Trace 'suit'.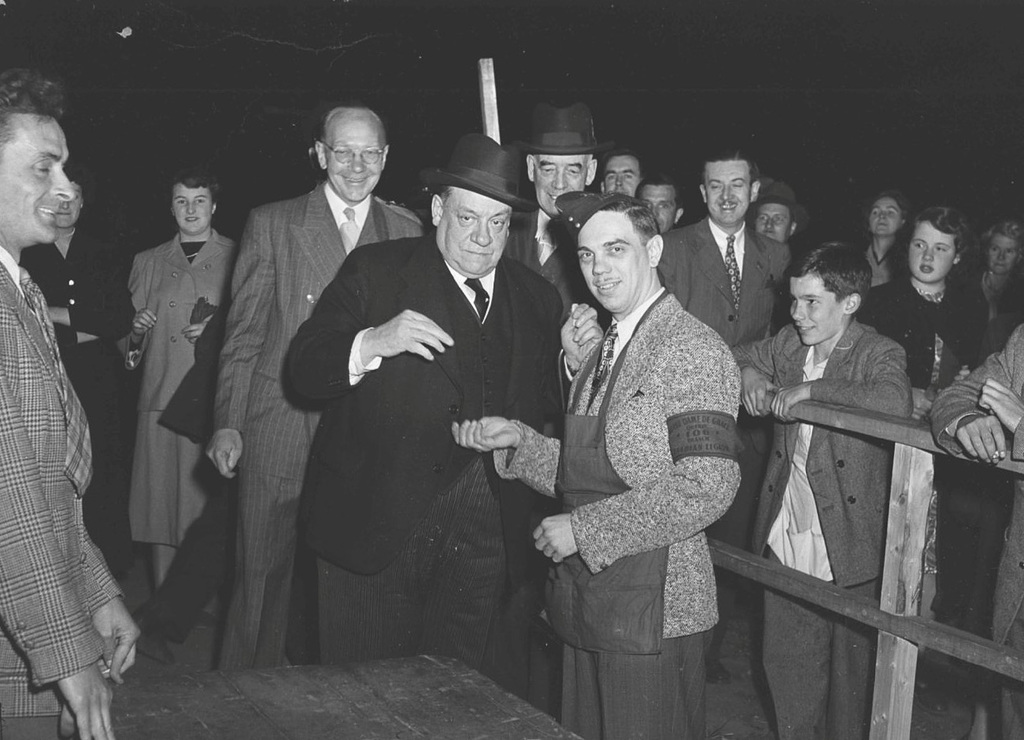
Traced to x1=11, y1=229, x2=127, y2=583.
